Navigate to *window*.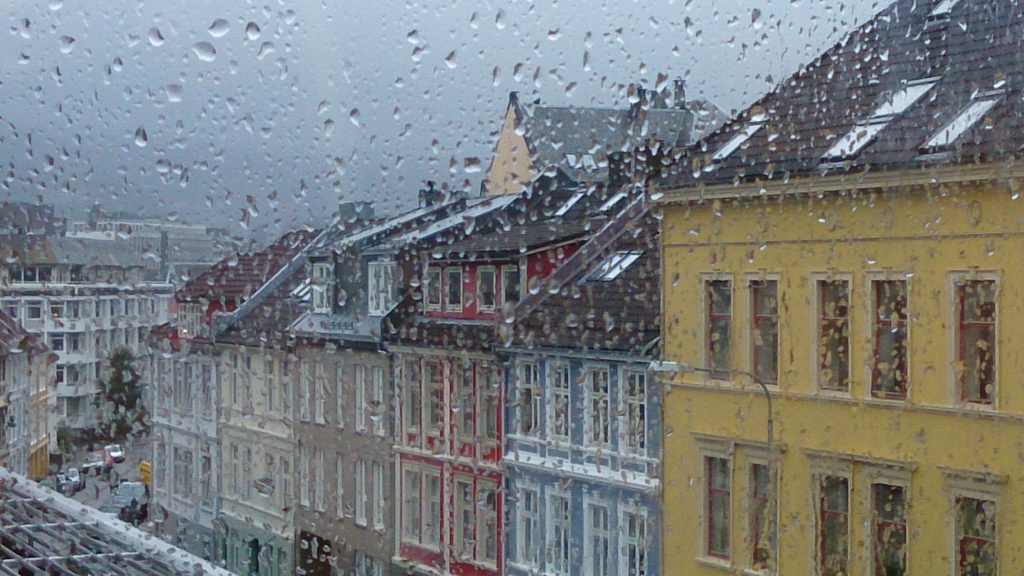
Navigation target: {"x1": 918, "y1": 88, "x2": 1012, "y2": 147}.
